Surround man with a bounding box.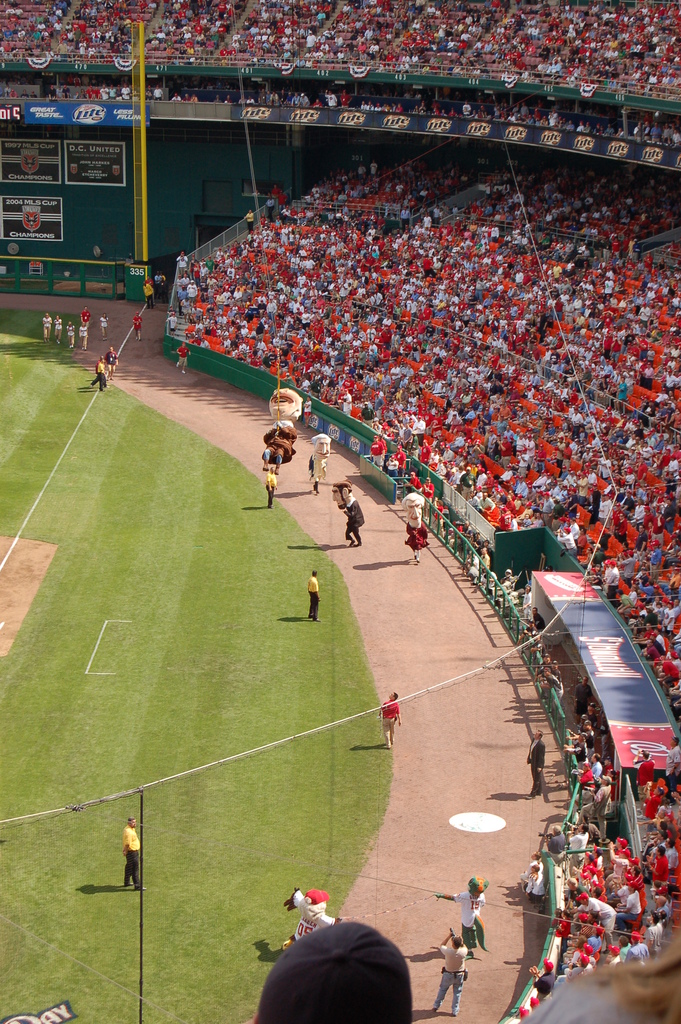
x1=405 y1=471 x2=423 y2=490.
